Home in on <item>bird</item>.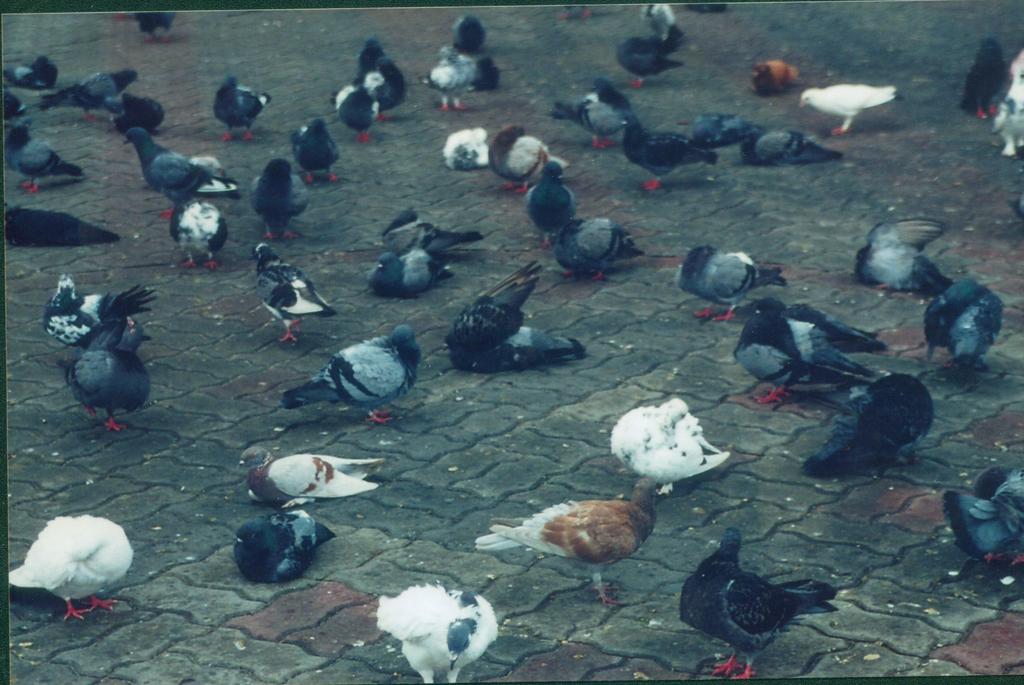
Homed in at detection(676, 242, 795, 316).
